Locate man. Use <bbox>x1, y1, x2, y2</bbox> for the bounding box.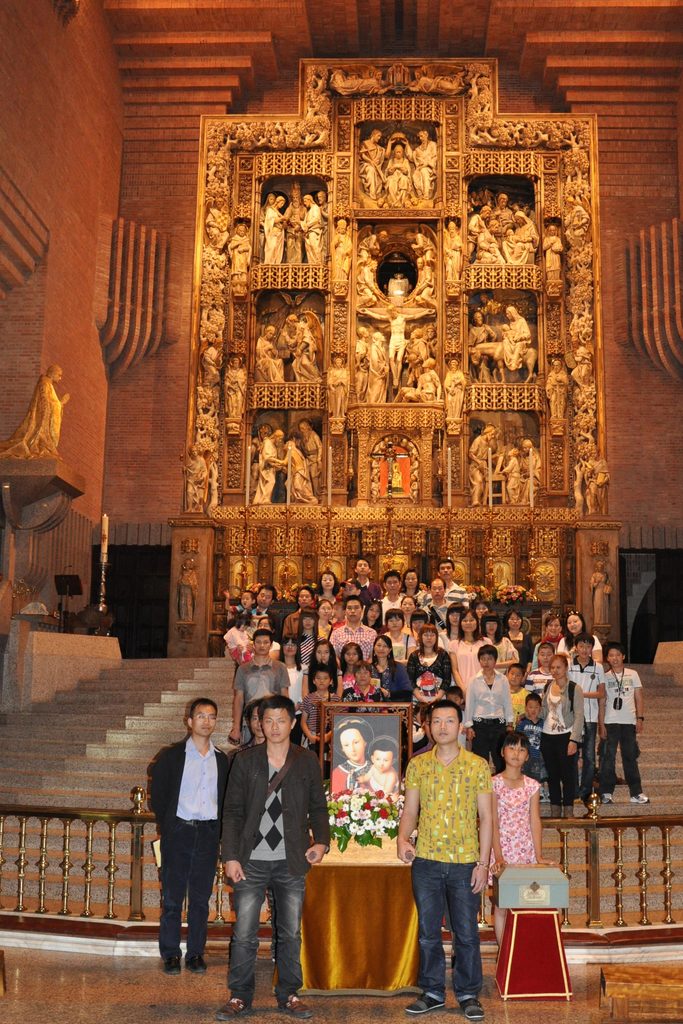
<bbox>563, 630, 605, 805</bbox>.
